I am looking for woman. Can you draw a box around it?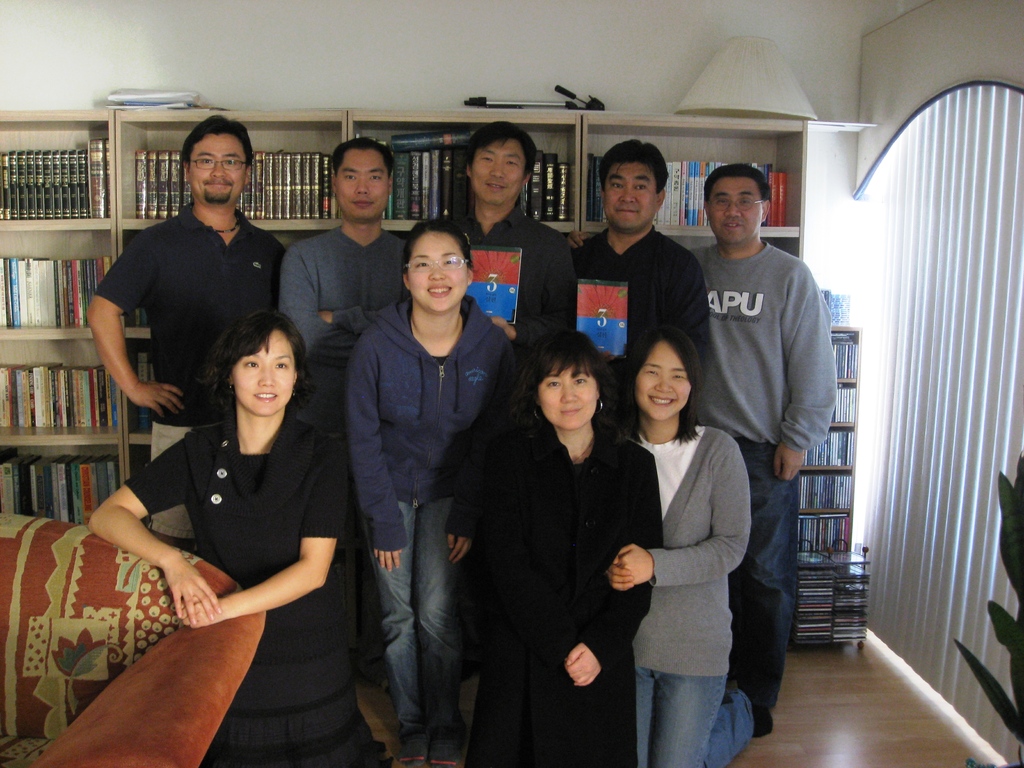
Sure, the bounding box is {"left": 467, "top": 333, "right": 666, "bottom": 767}.
